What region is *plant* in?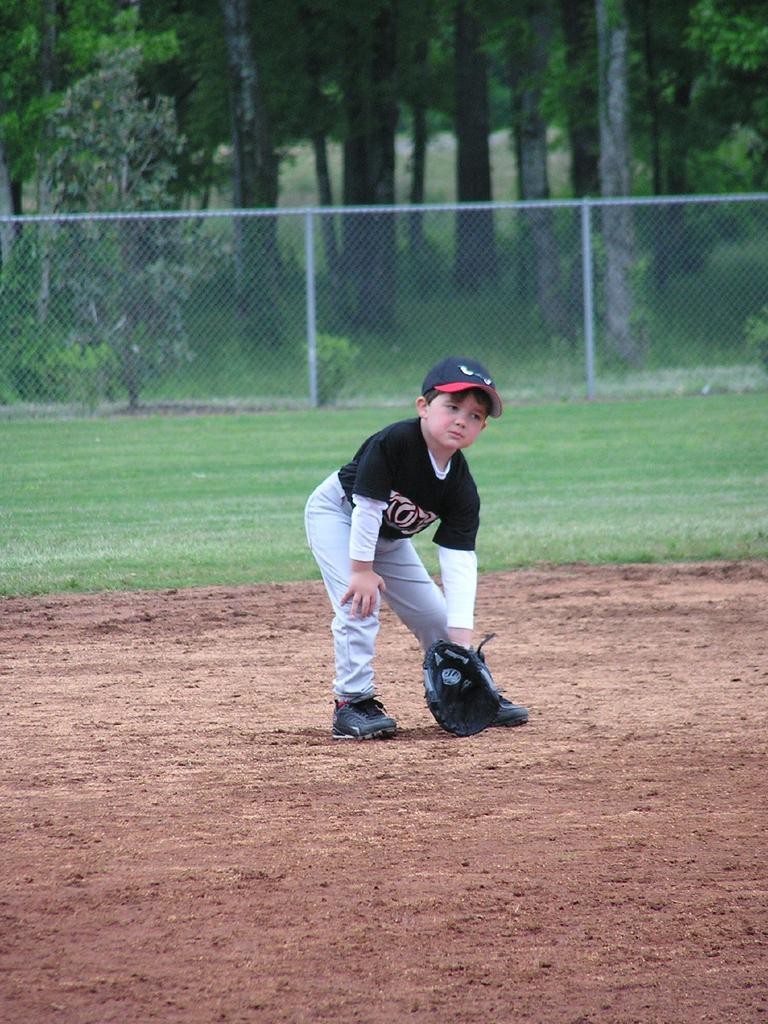
292/319/359/415.
